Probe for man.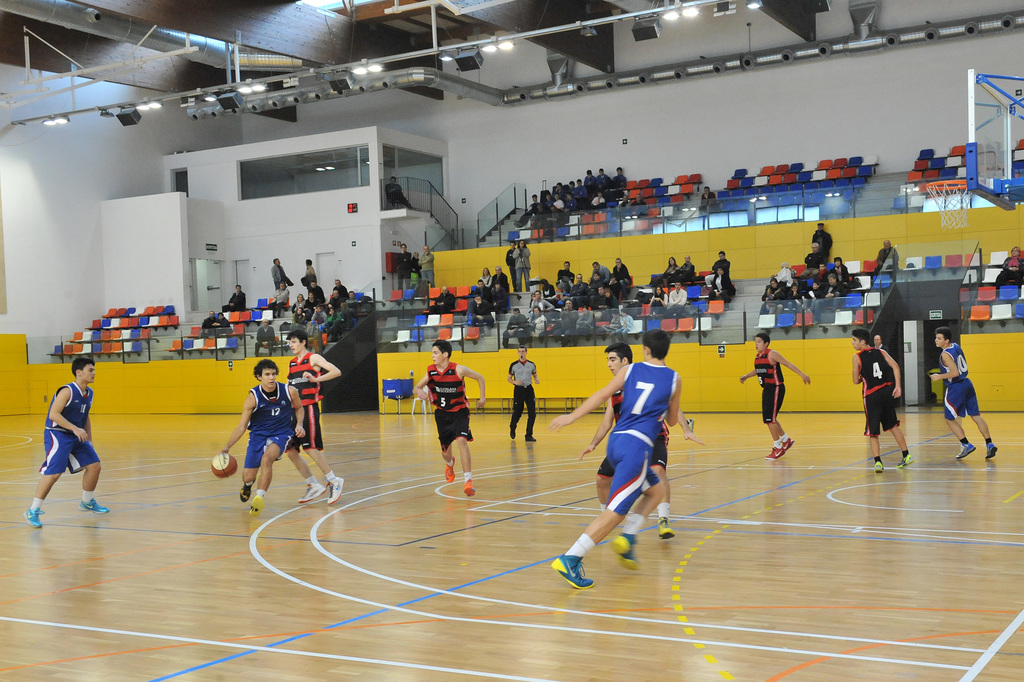
Probe result: bbox(739, 335, 808, 459).
